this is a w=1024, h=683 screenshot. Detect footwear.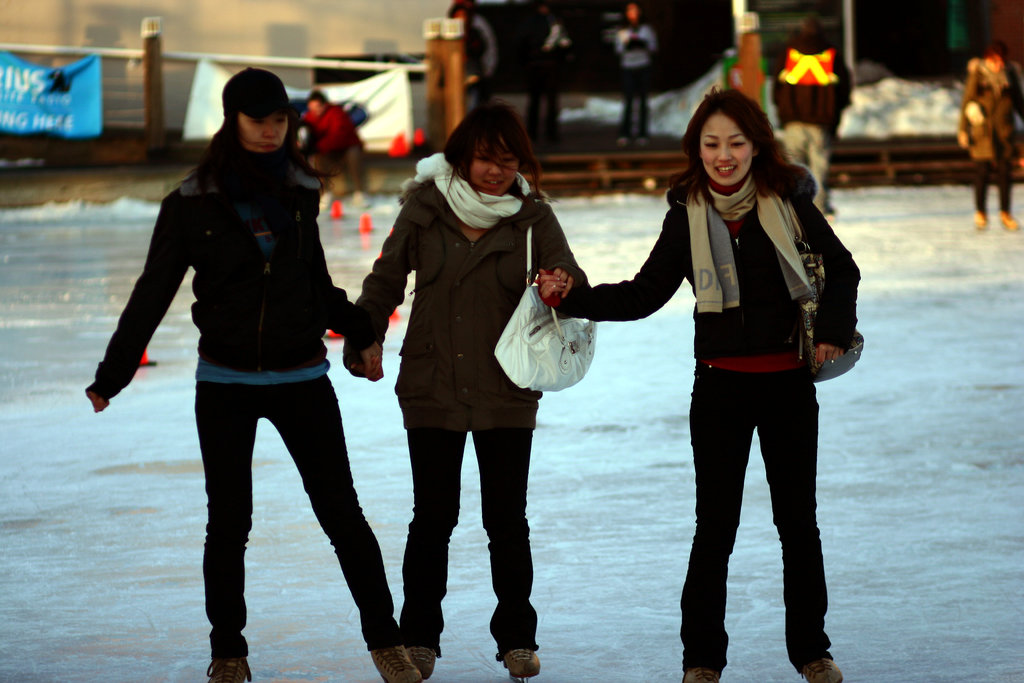
[left=495, top=646, right=542, bottom=679].
